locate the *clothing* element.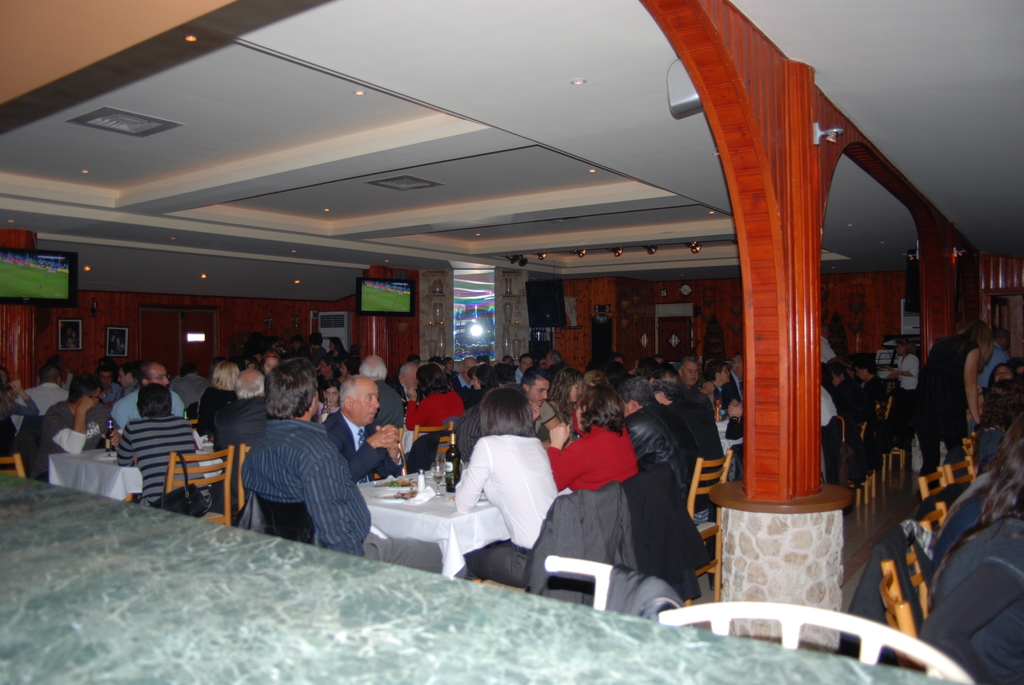
Element bbox: l=106, t=389, r=185, b=437.
